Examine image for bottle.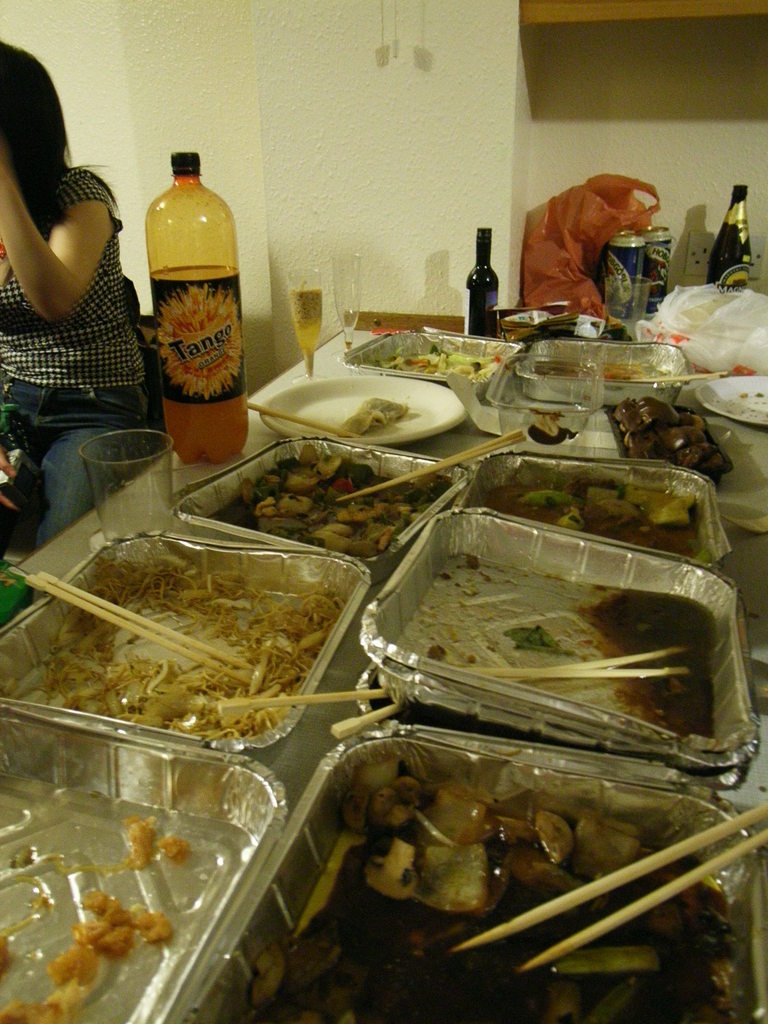
Examination result: {"left": 136, "top": 144, "right": 246, "bottom": 435}.
